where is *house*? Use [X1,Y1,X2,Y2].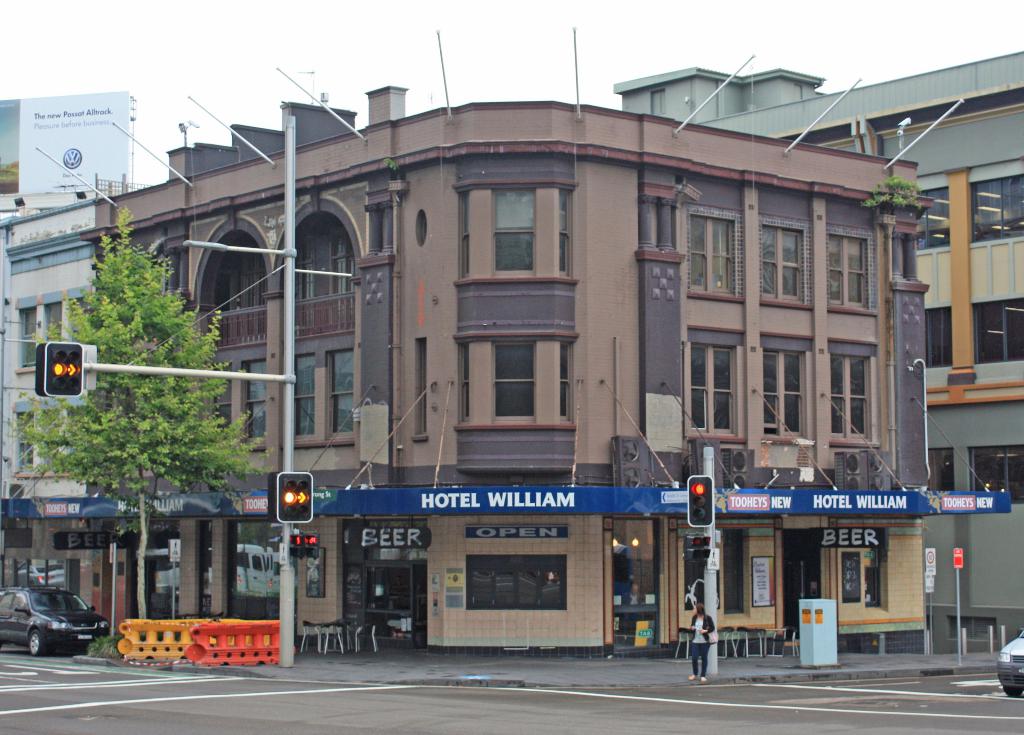
[0,195,100,650].
